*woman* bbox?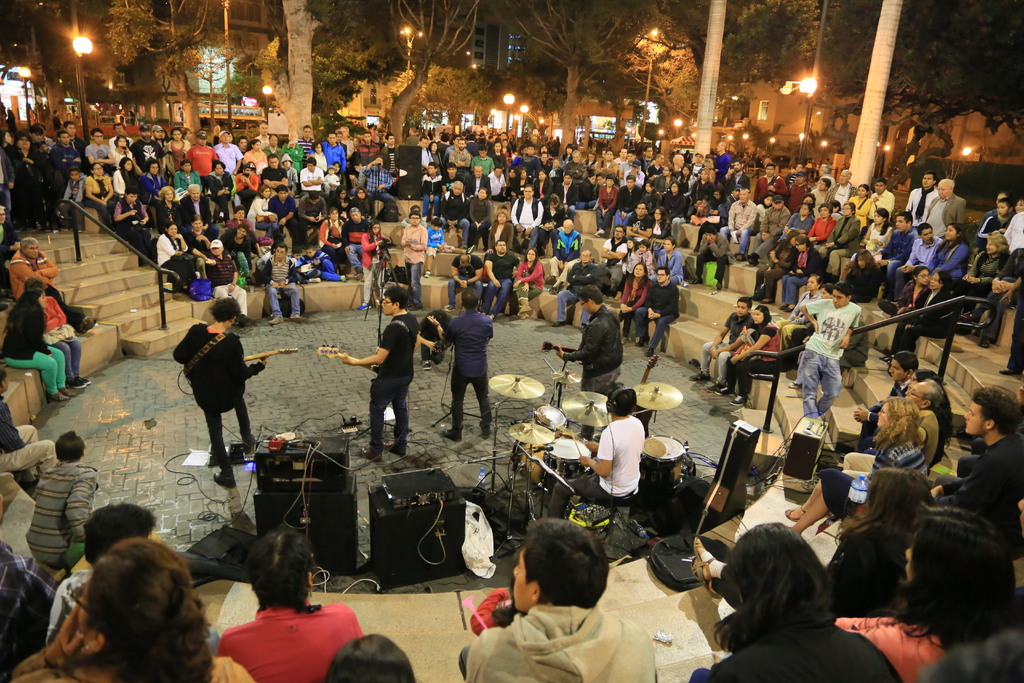
select_region(854, 370, 947, 447)
